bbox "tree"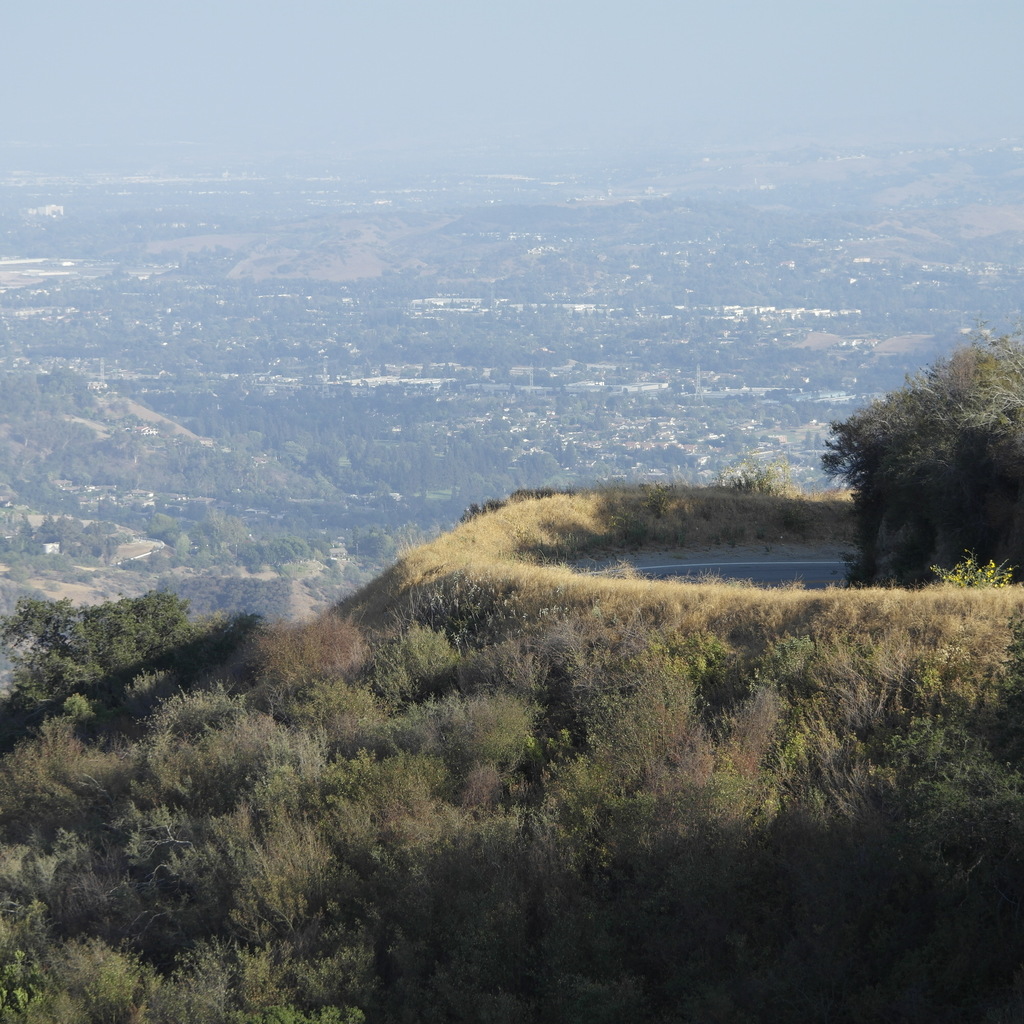
0,581,205,733
